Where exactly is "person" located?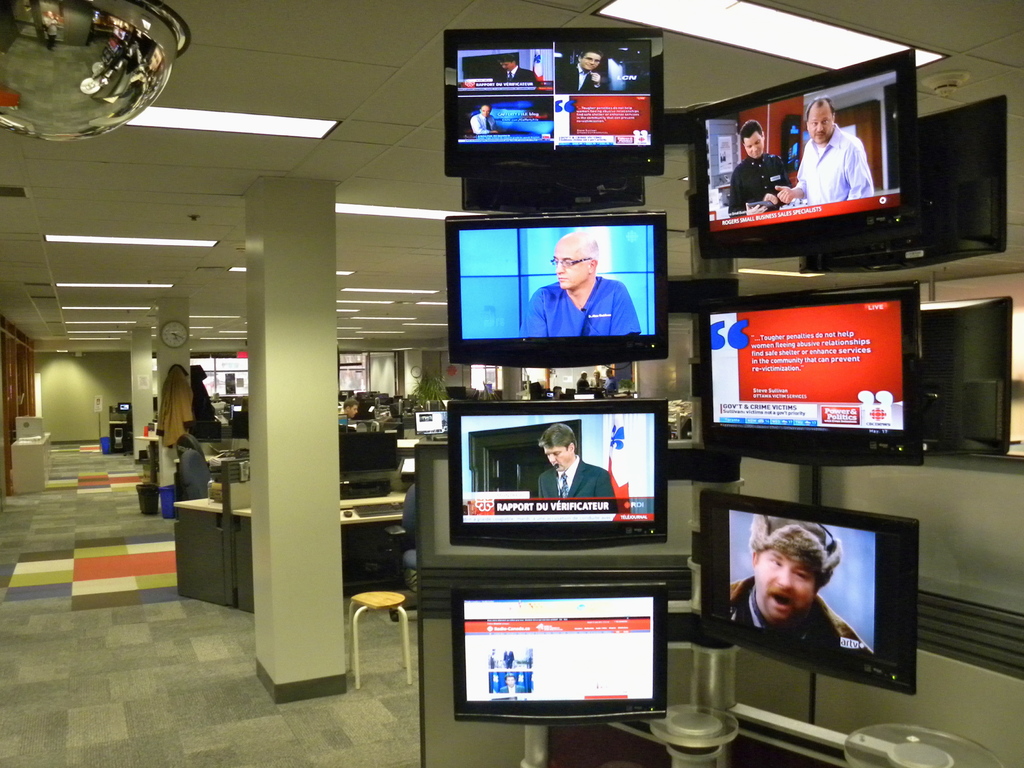
Its bounding box is detection(726, 119, 792, 220).
